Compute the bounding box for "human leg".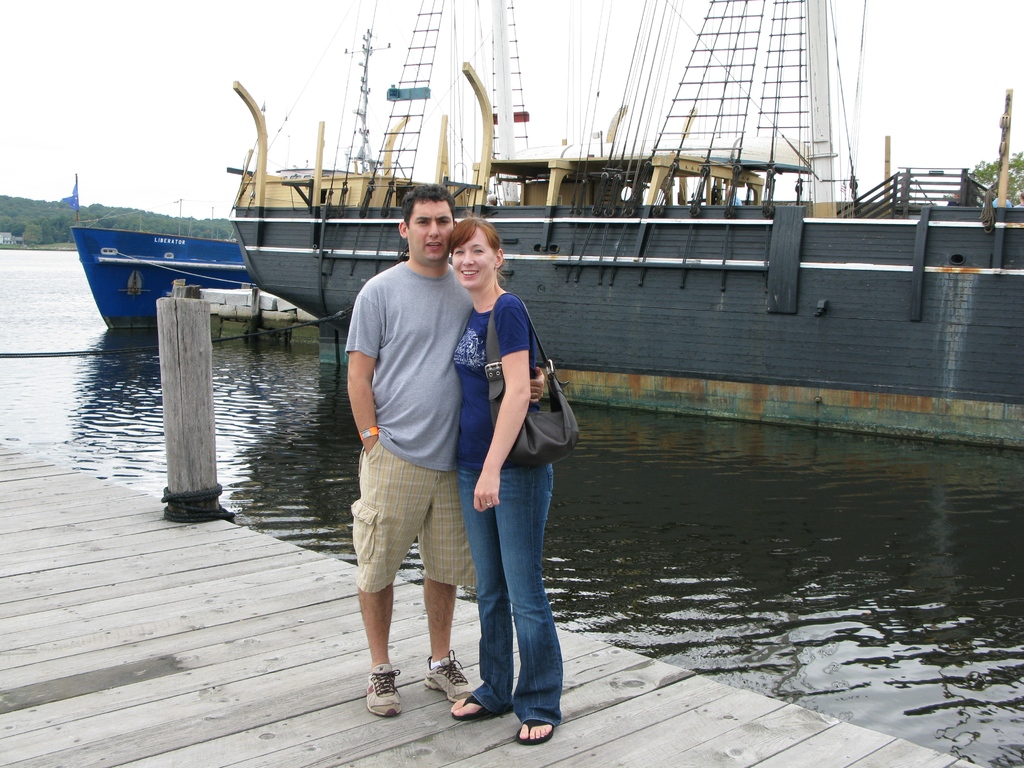
region(422, 584, 473, 696).
